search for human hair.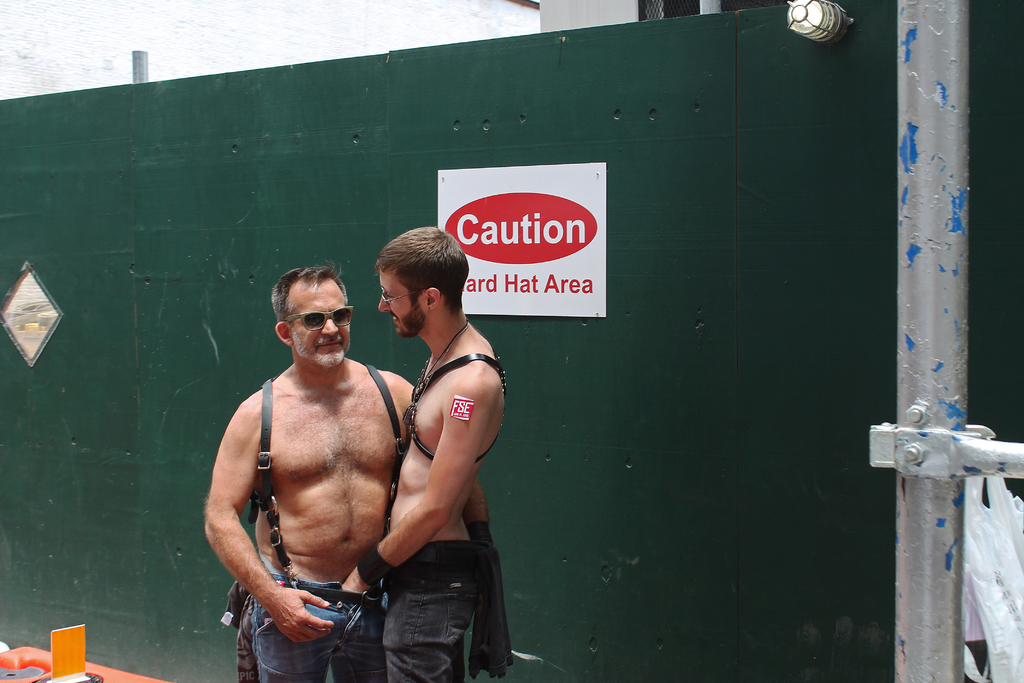
Found at Rect(269, 258, 350, 332).
